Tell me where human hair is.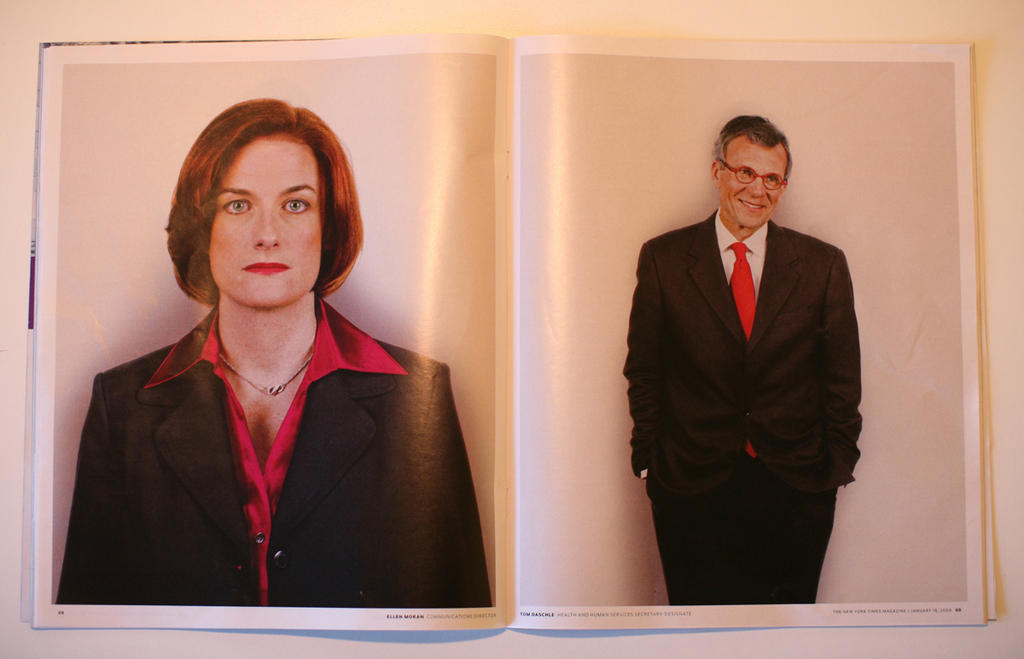
human hair is at [156, 94, 356, 349].
